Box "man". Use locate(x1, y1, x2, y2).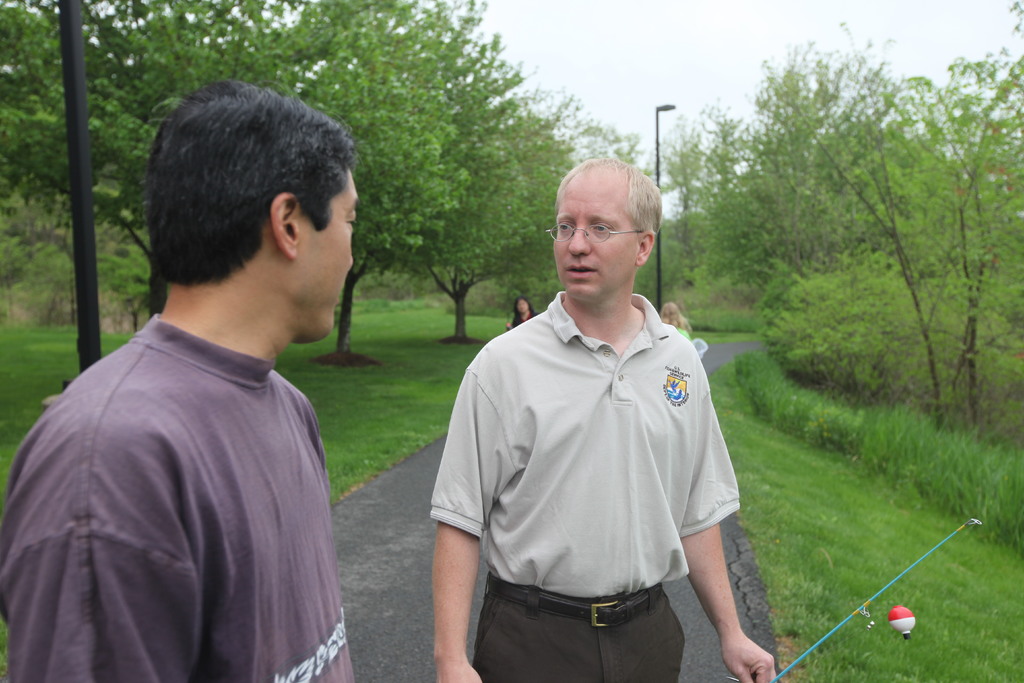
locate(426, 156, 755, 665).
